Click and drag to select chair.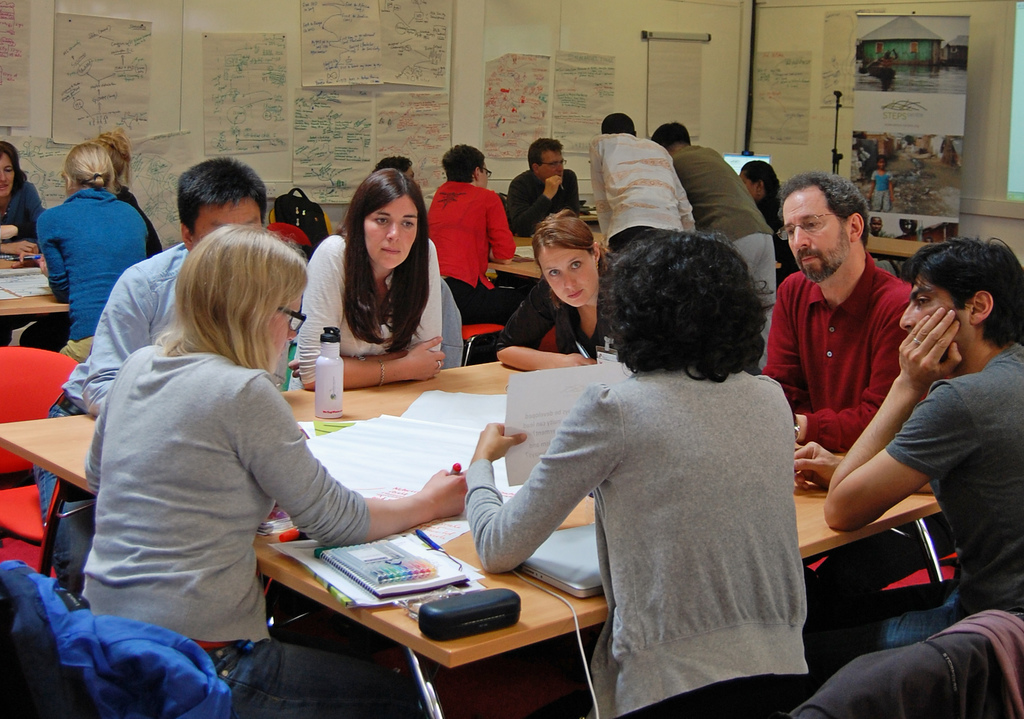
Selection: rect(465, 325, 500, 364).
